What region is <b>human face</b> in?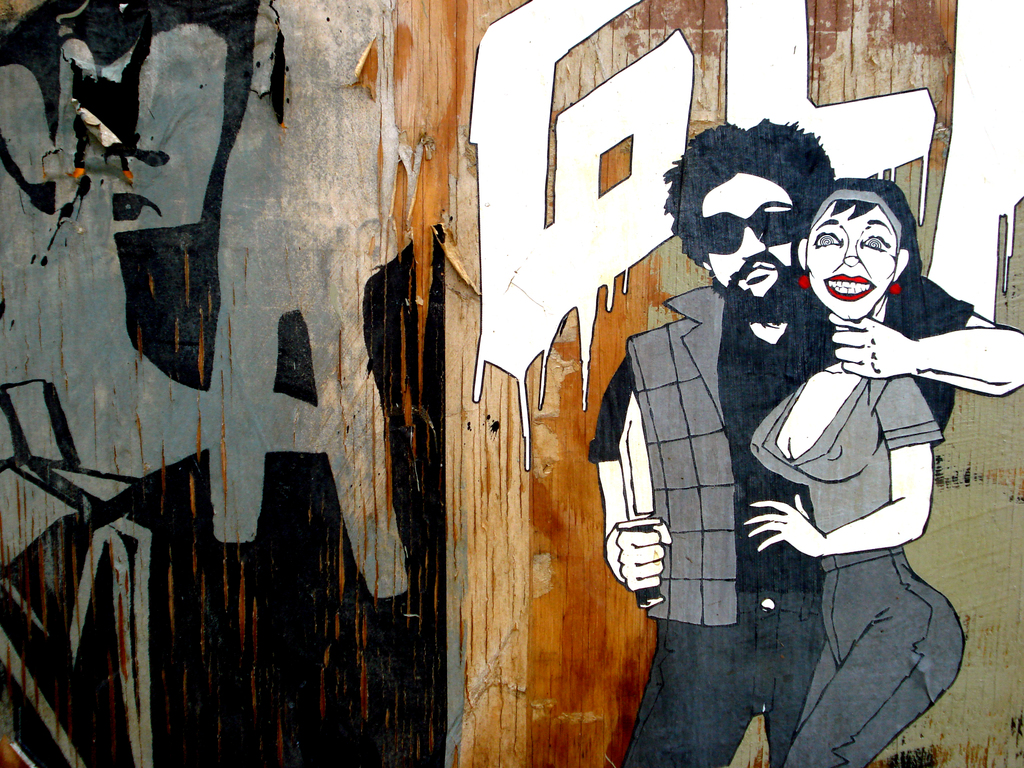
<bbox>800, 200, 899, 321</bbox>.
